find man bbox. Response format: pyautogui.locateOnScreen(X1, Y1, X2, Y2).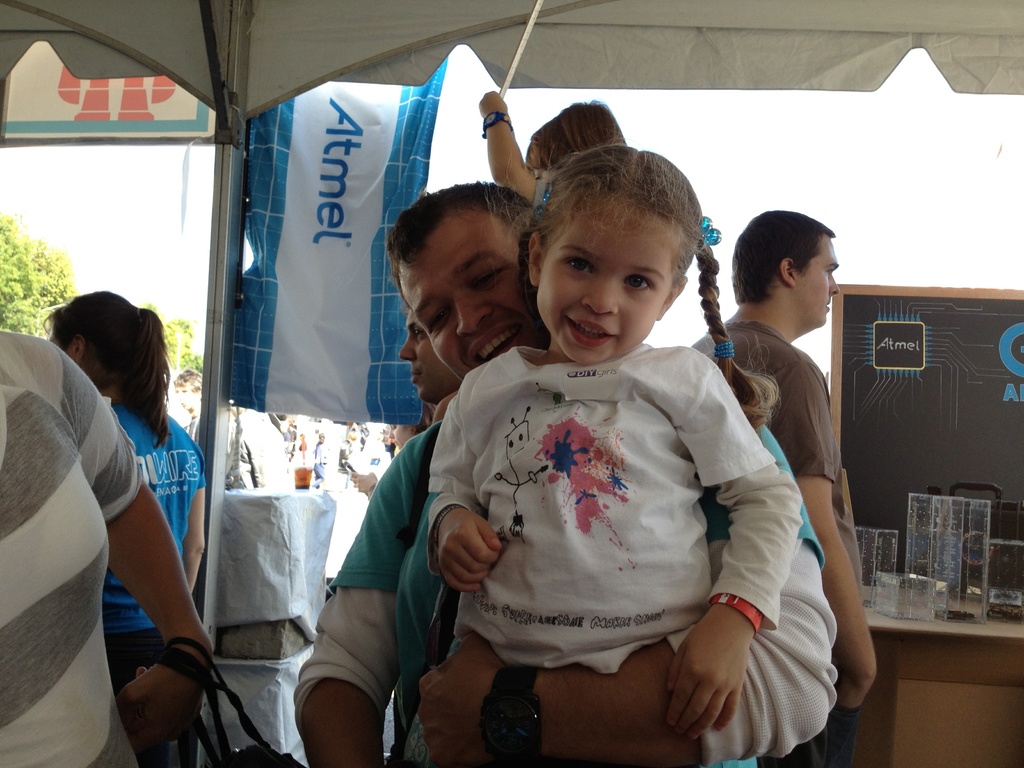
pyautogui.locateOnScreen(295, 180, 838, 767).
